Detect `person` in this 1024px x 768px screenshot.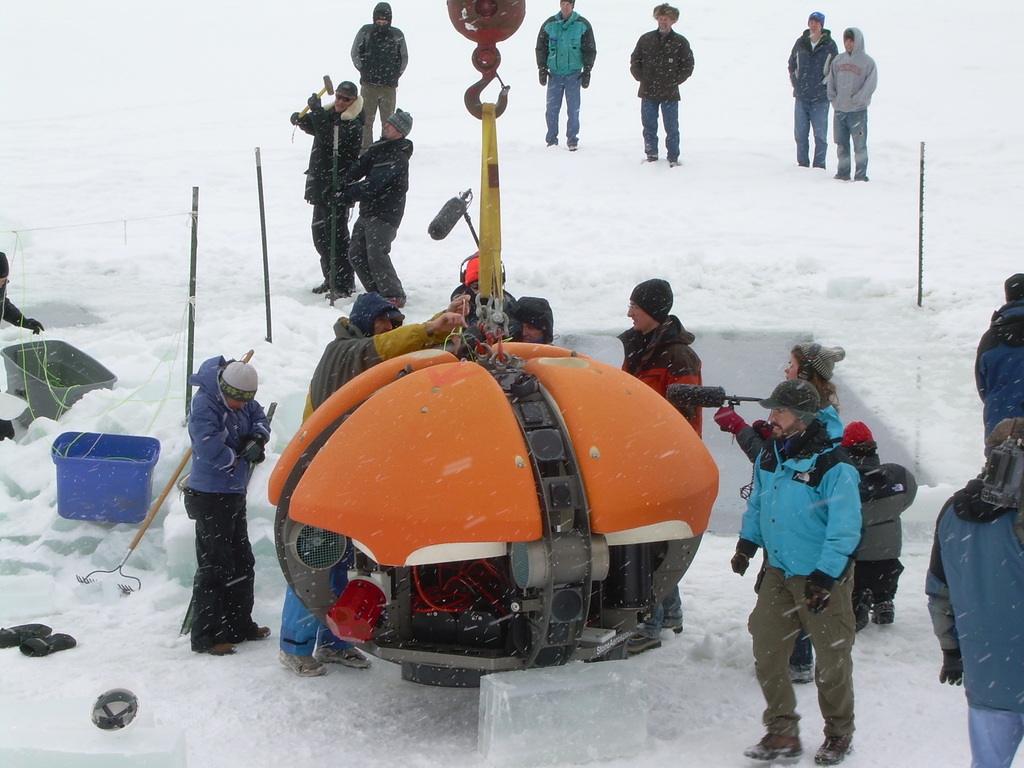
Detection: (290,83,364,300).
